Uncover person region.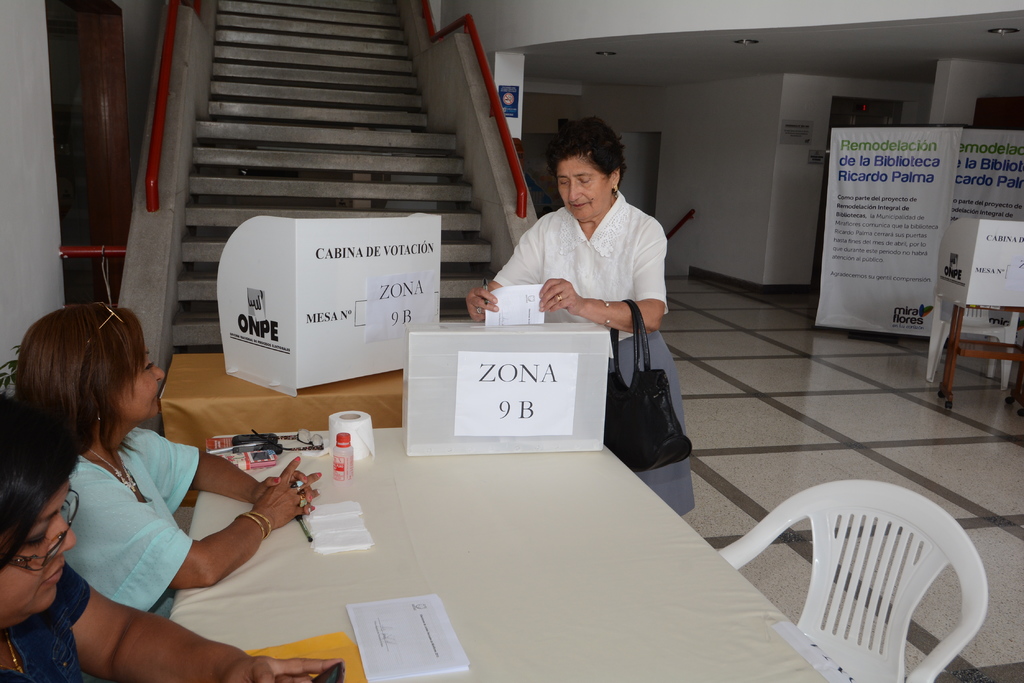
Uncovered: x1=465 y1=115 x2=701 y2=521.
